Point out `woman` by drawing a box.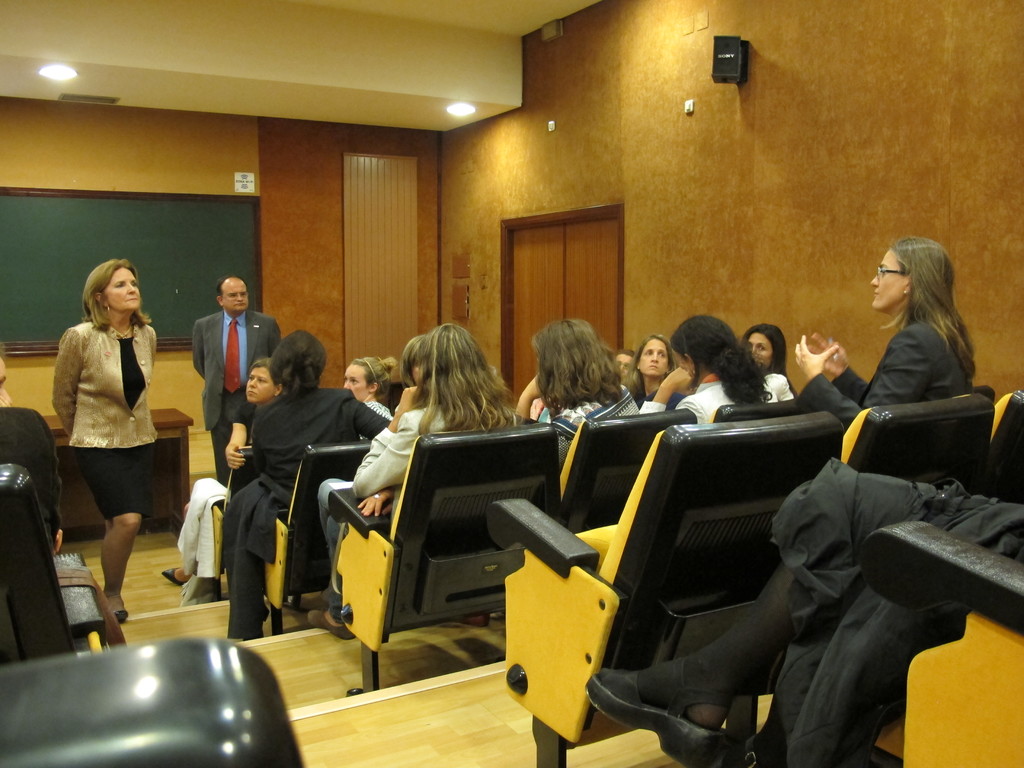
[51, 259, 159, 621].
